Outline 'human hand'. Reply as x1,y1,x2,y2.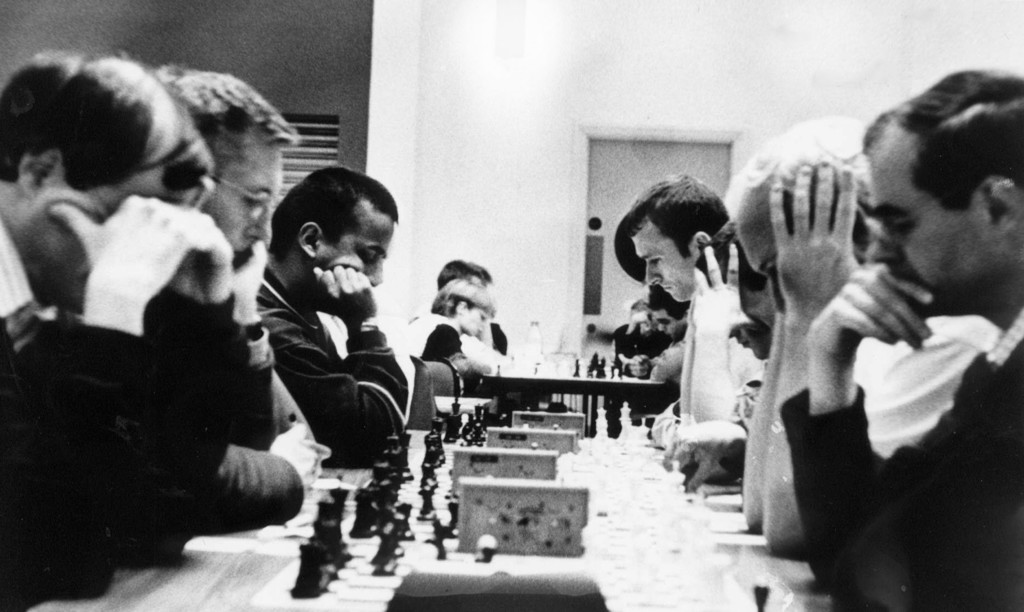
652,414,676,449.
